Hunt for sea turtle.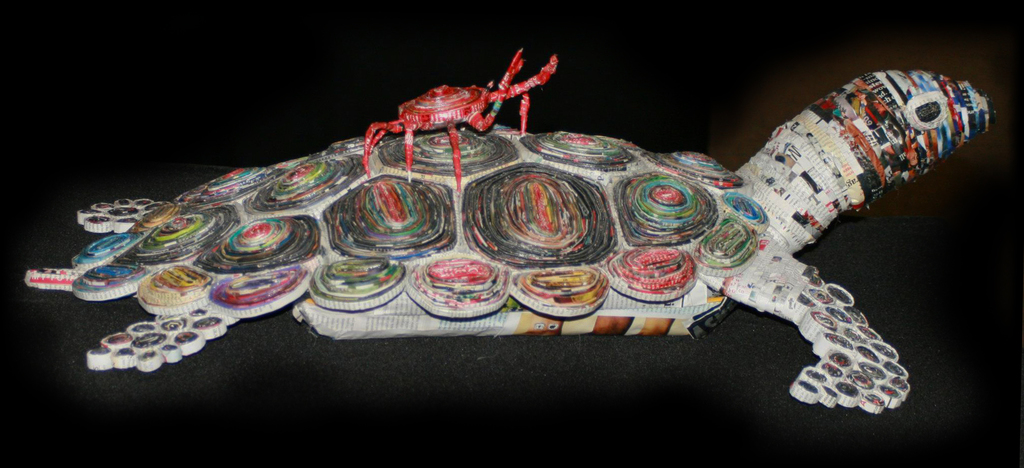
Hunted down at select_region(24, 65, 1004, 417).
